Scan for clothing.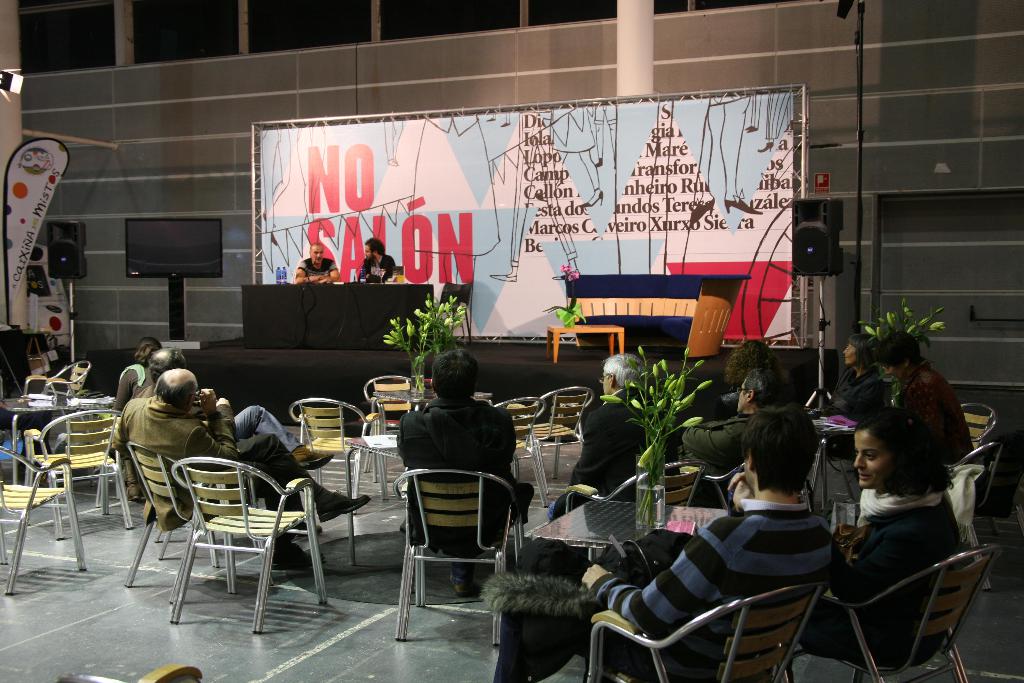
Scan result: [543, 386, 657, 514].
